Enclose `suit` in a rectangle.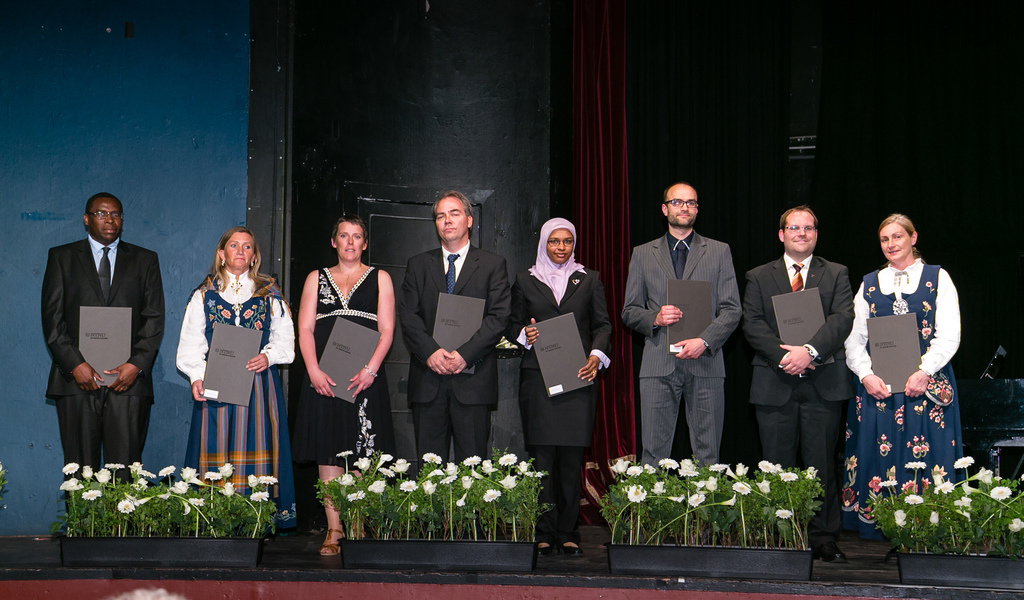
x1=621, y1=232, x2=743, y2=471.
